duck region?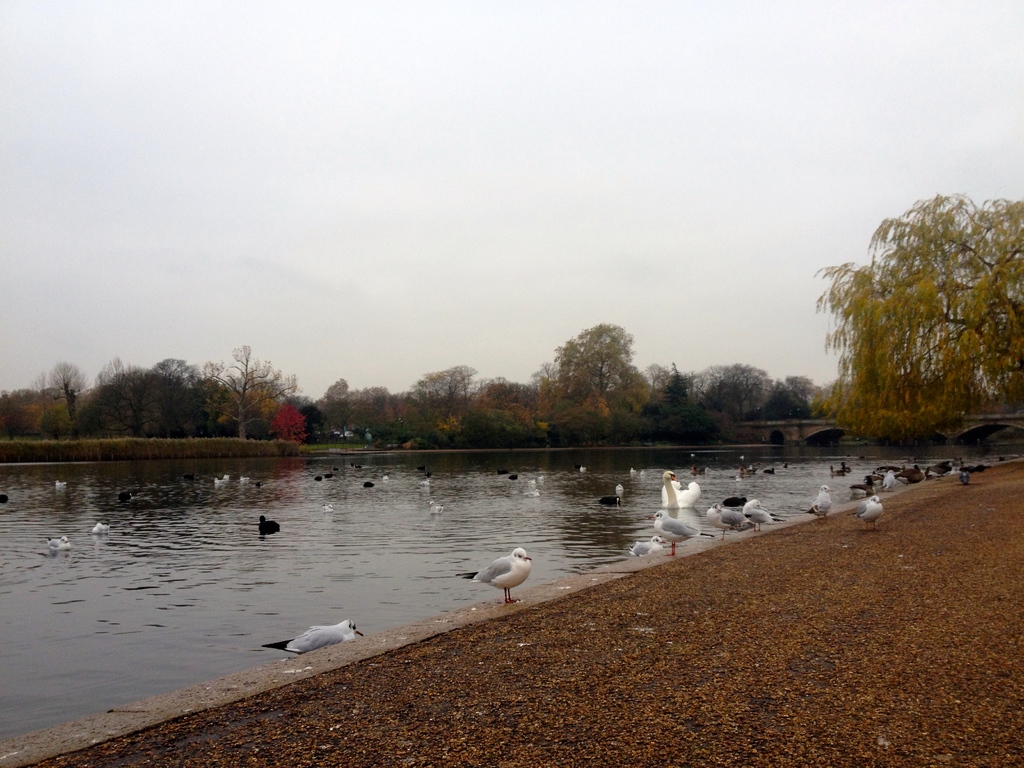
detection(864, 468, 880, 487)
